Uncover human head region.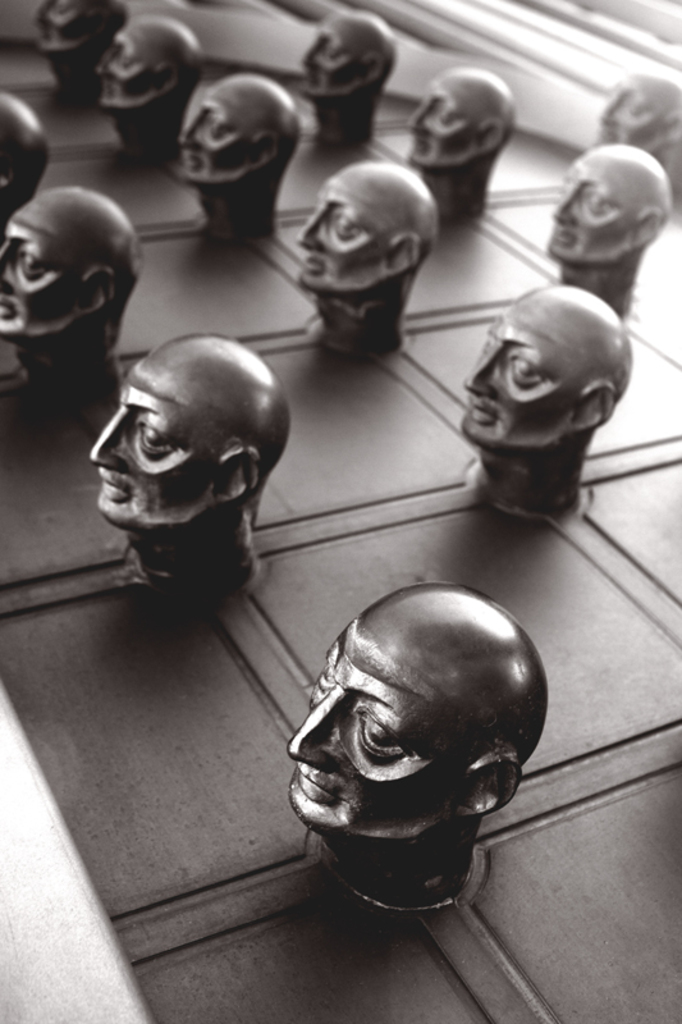
Uncovered: <box>298,6,397,104</box>.
